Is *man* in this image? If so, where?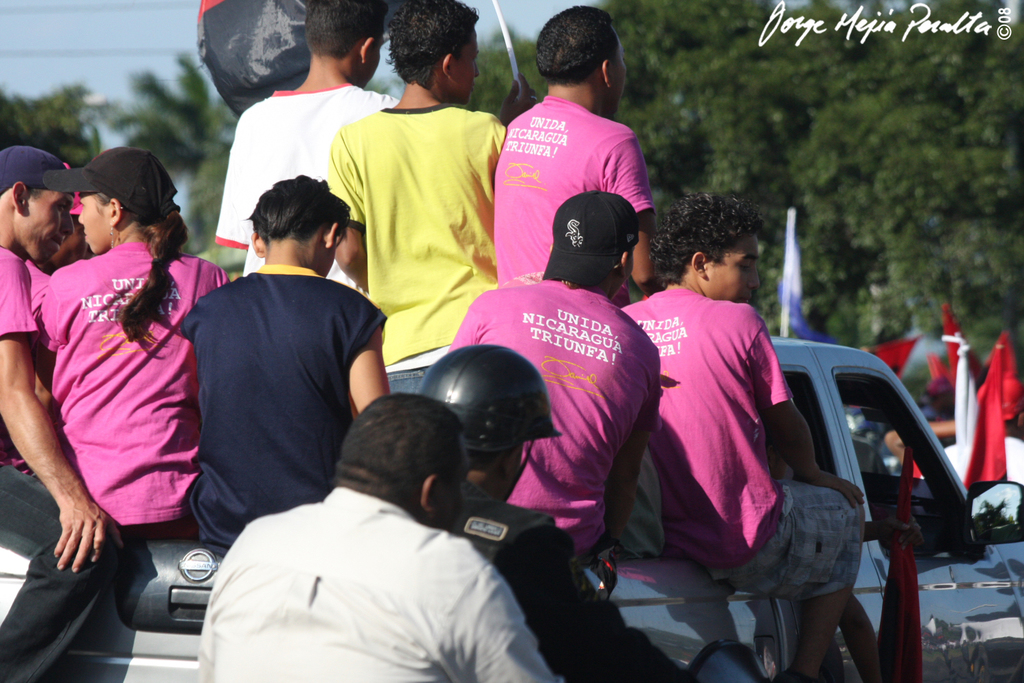
Yes, at x1=168, y1=372, x2=556, y2=667.
